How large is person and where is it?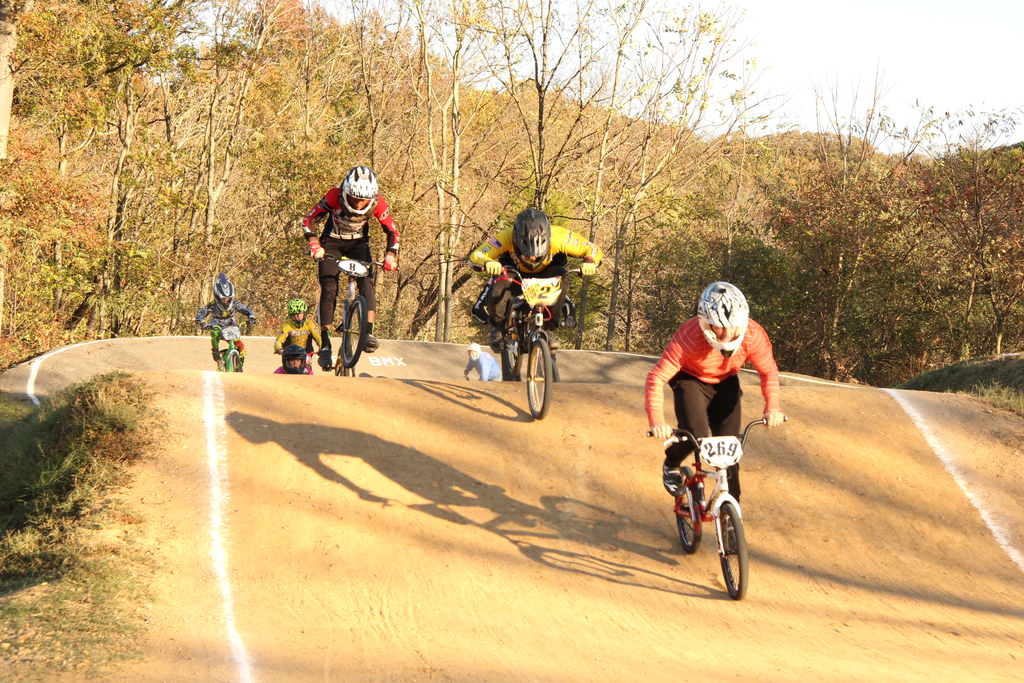
Bounding box: select_region(271, 296, 328, 356).
